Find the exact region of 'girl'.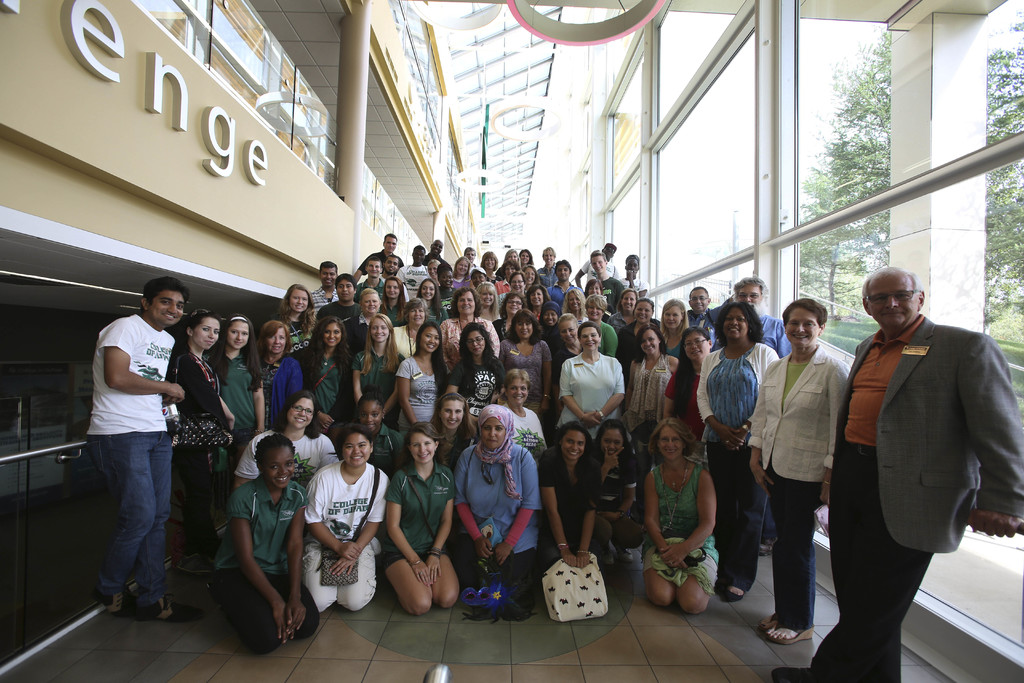
Exact region: x1=588, y1=419, x2=644, y2=567.
